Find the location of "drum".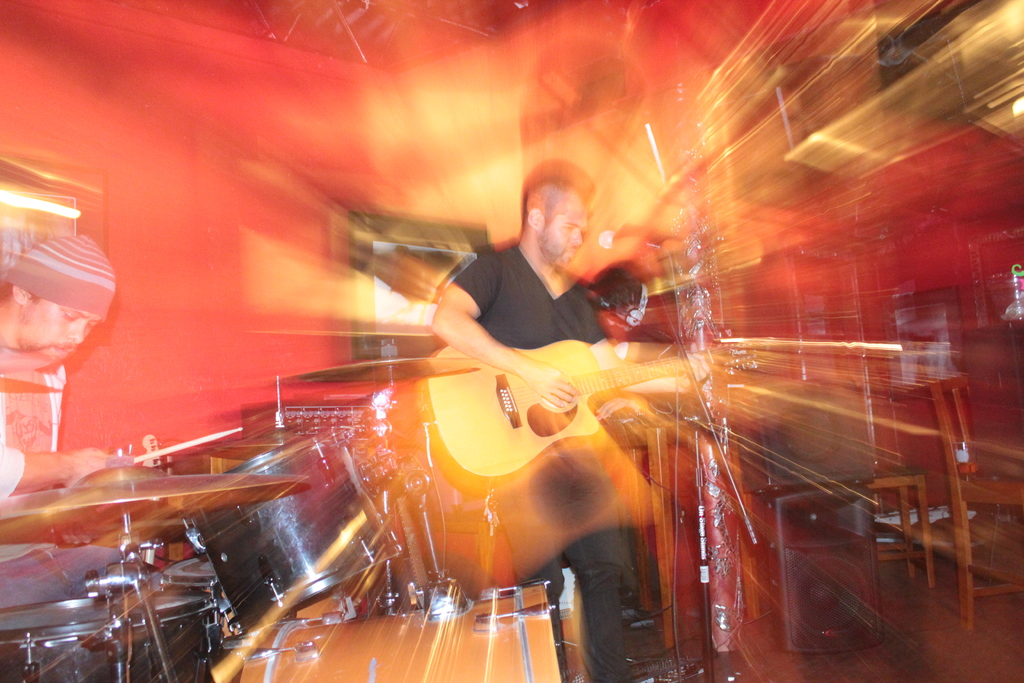
Location: (x1=0, y1=595, x2=215, y2=682).
